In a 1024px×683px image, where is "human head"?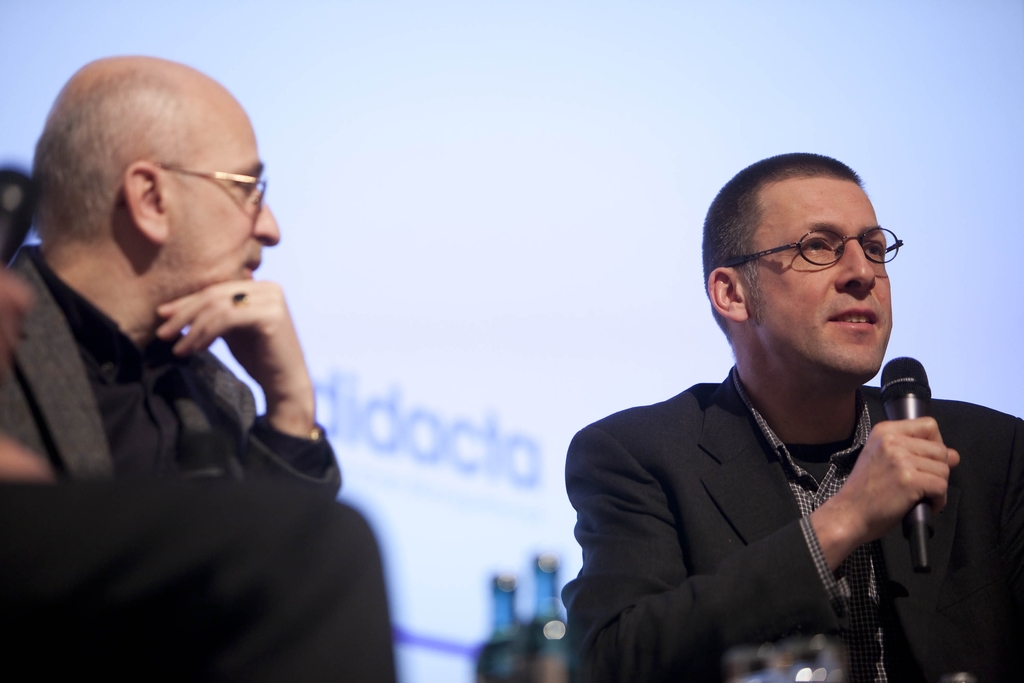
54:49:257:284.
